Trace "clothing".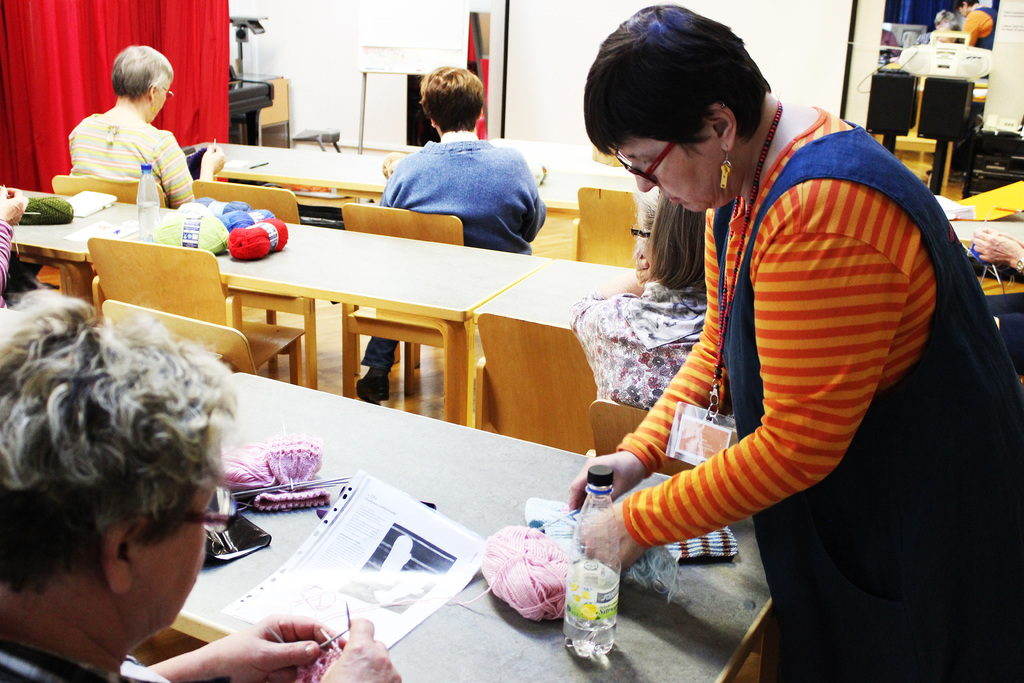
Traced to (left=363, top=134, right=549, bottom=369).
